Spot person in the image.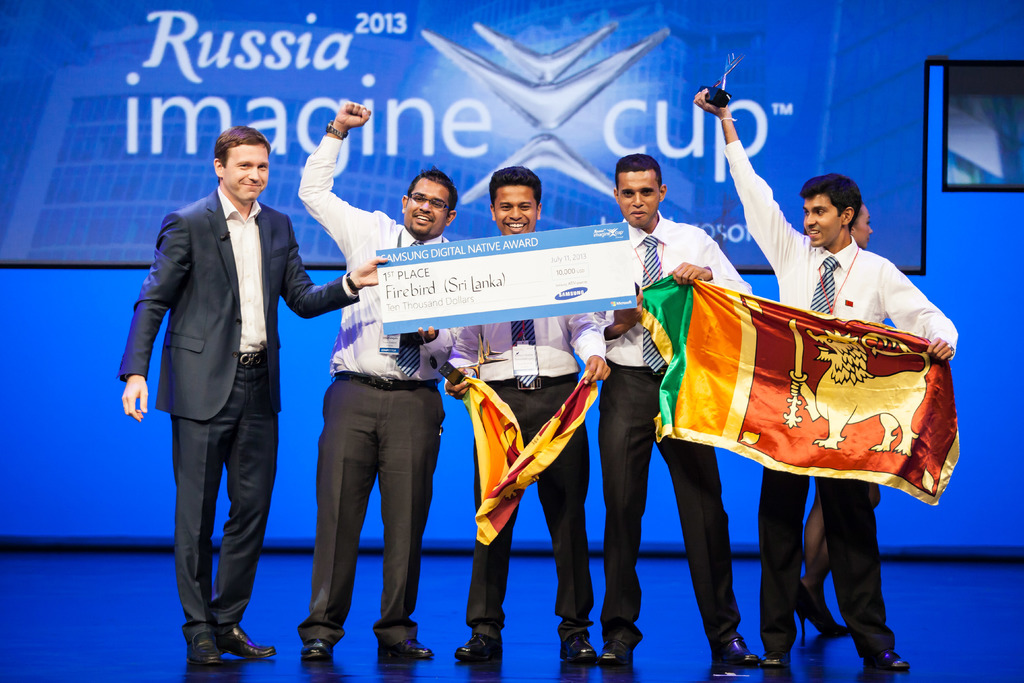
person found at rect(689, 89, 958, 680).
